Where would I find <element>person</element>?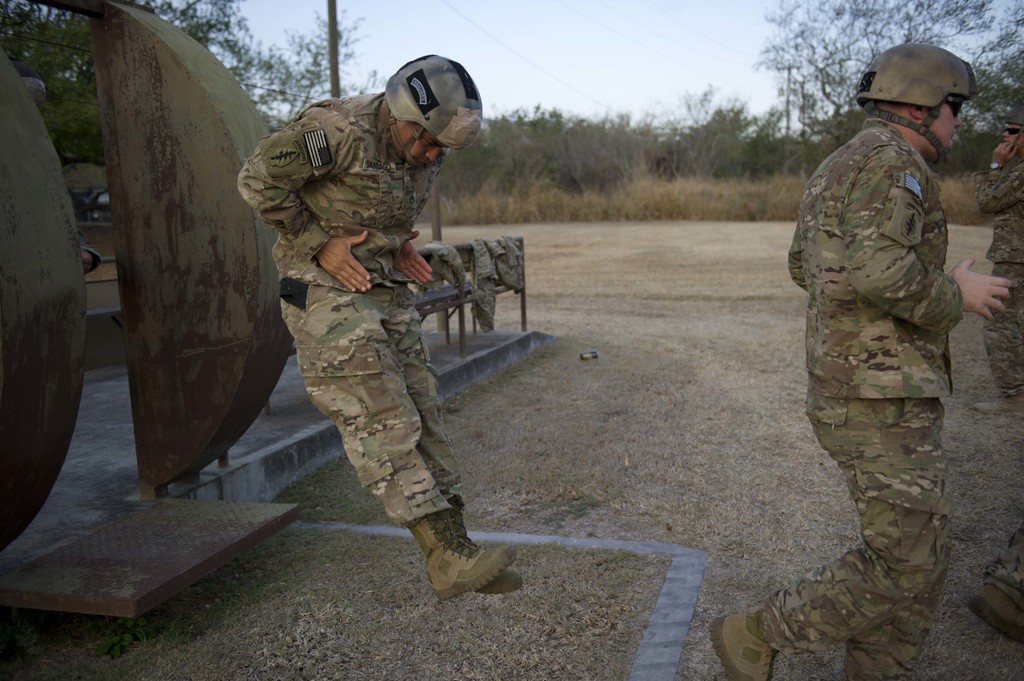
At box(781, 39, 993, 677).
